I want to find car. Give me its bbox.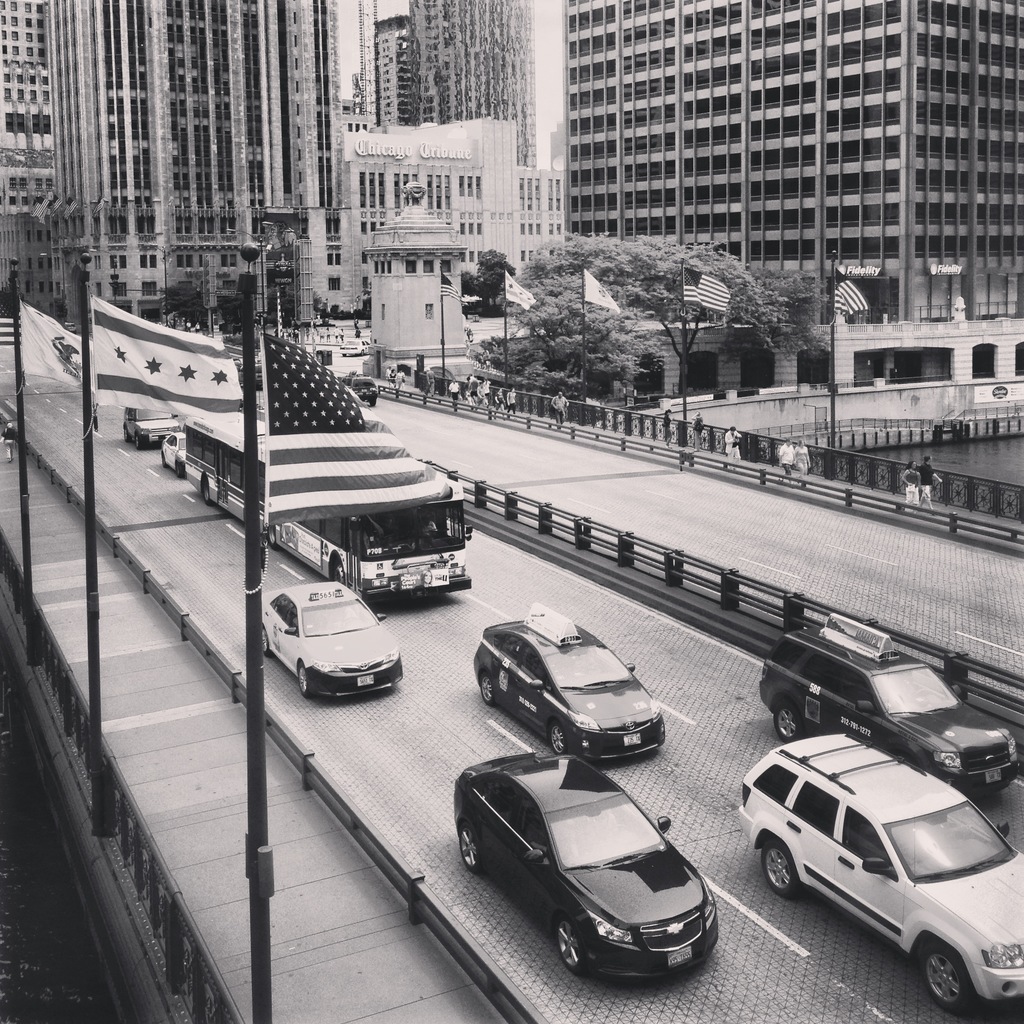
bbox=[448, 739, 723, 988].
